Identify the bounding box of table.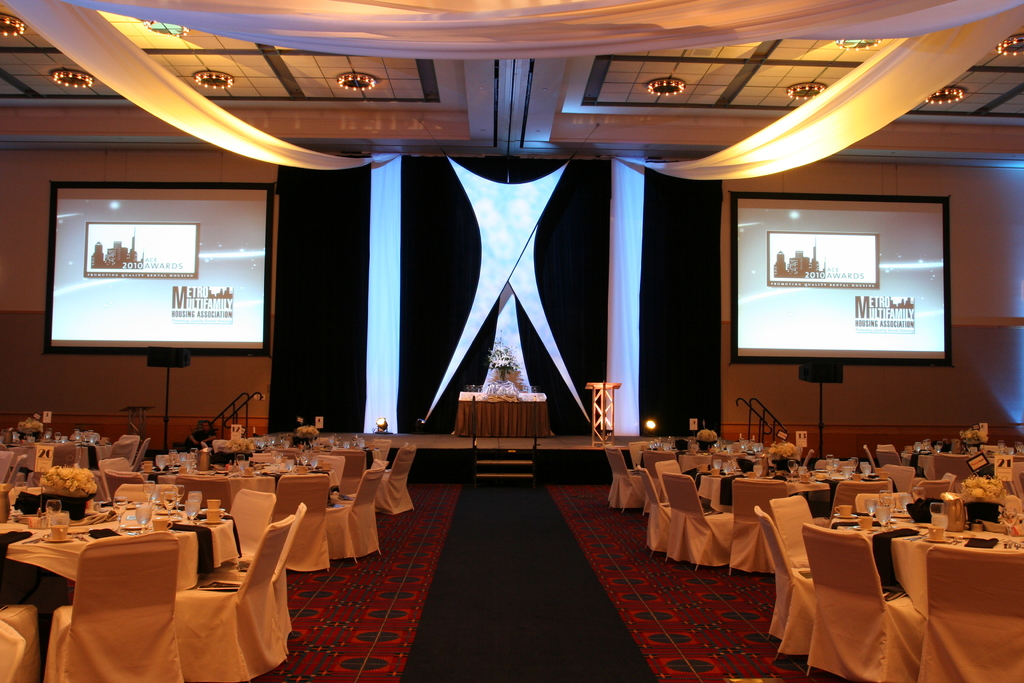
box(6, 444, 85, 473).
